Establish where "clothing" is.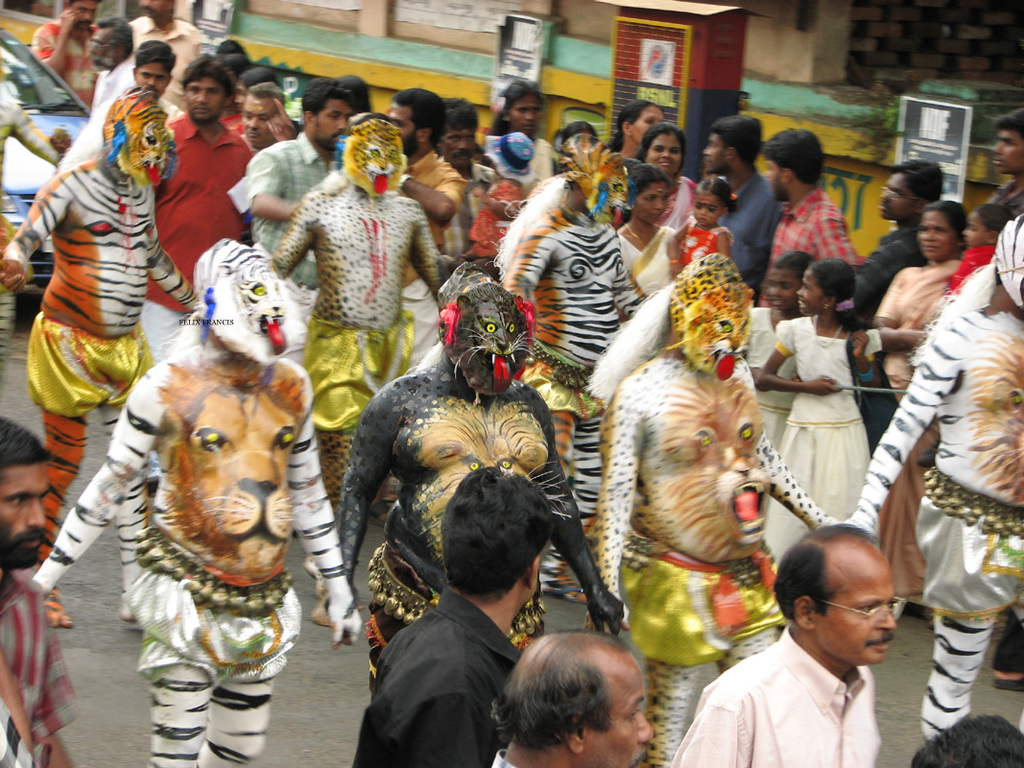
Established at <box>138,106,253,358</box>.
